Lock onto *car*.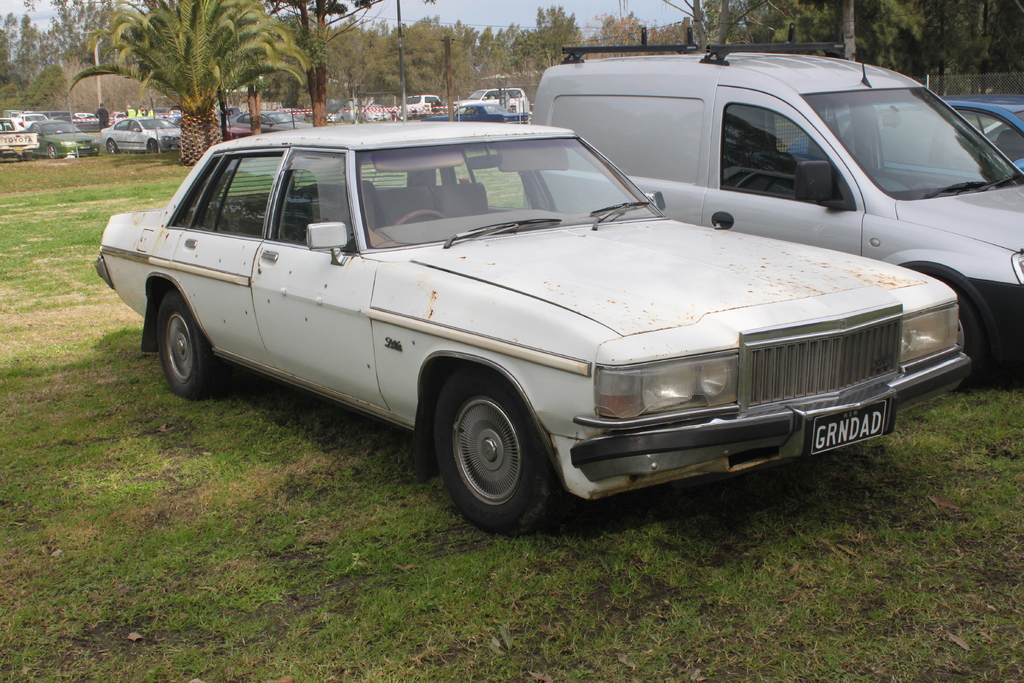
Locked: [left=76, top=103, right=987, bottom=580].
